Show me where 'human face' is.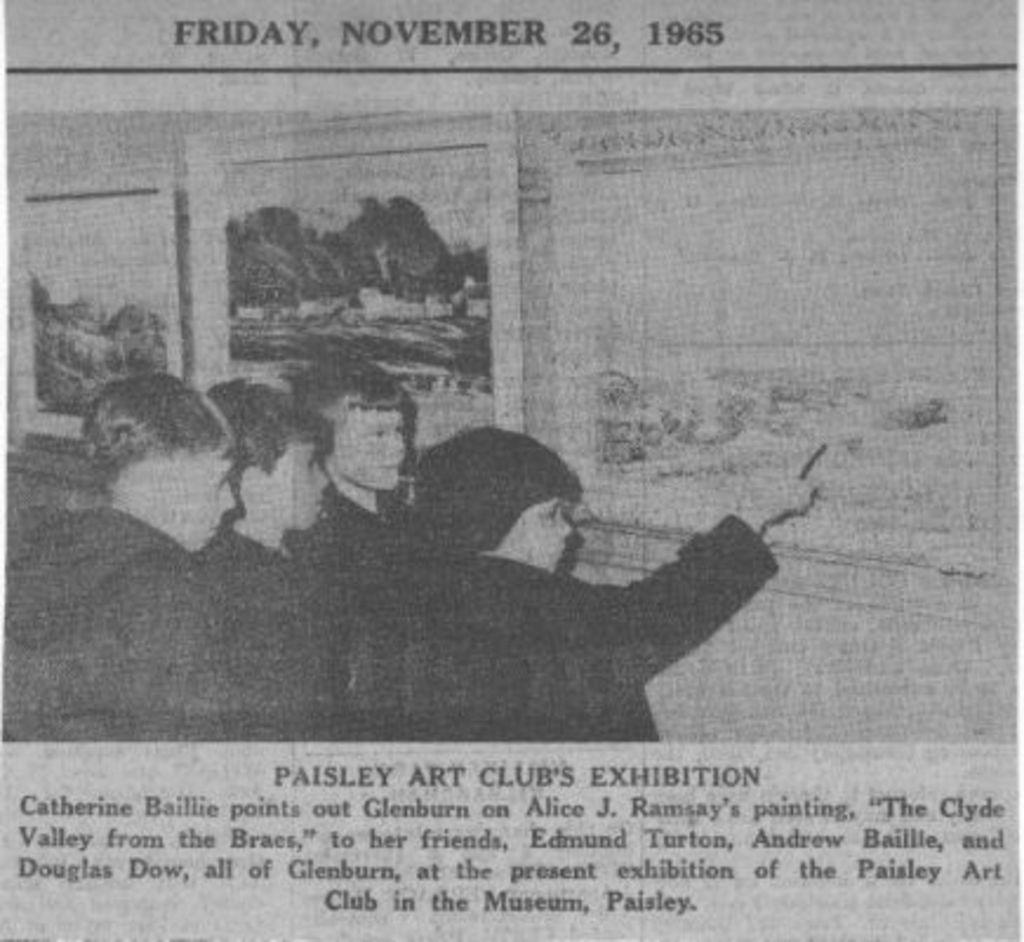
'human face' is at bbox(330, 405, 407, 490).
